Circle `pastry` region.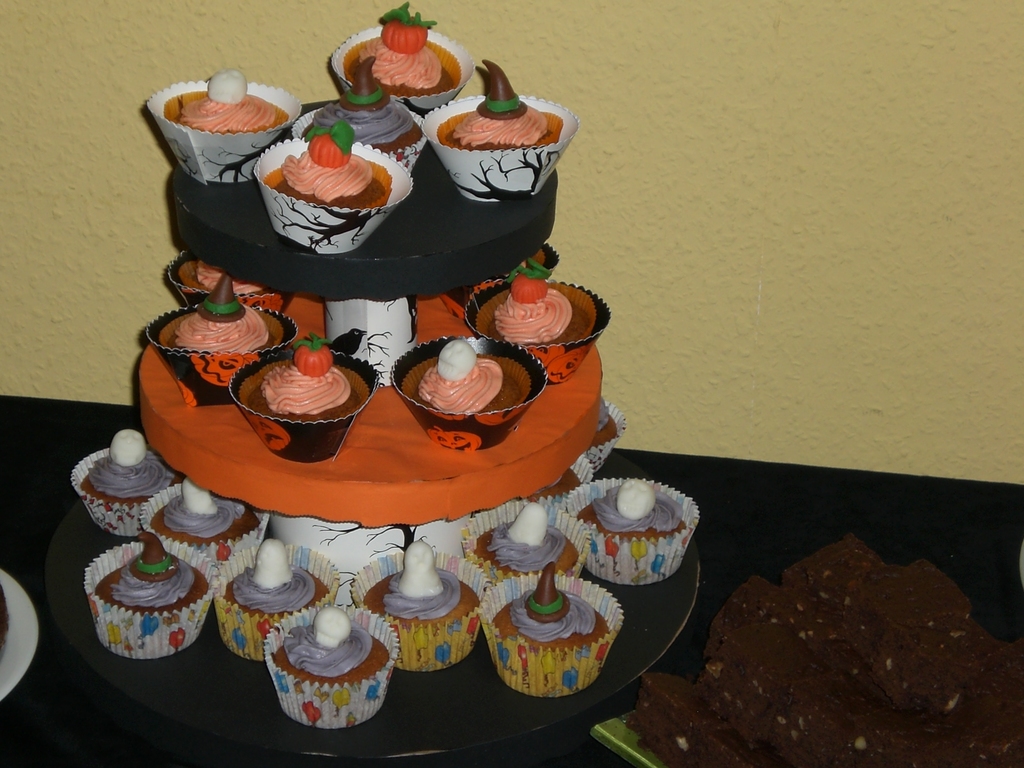
Region: x1=581 y1=474 x2=686 y2=589.
